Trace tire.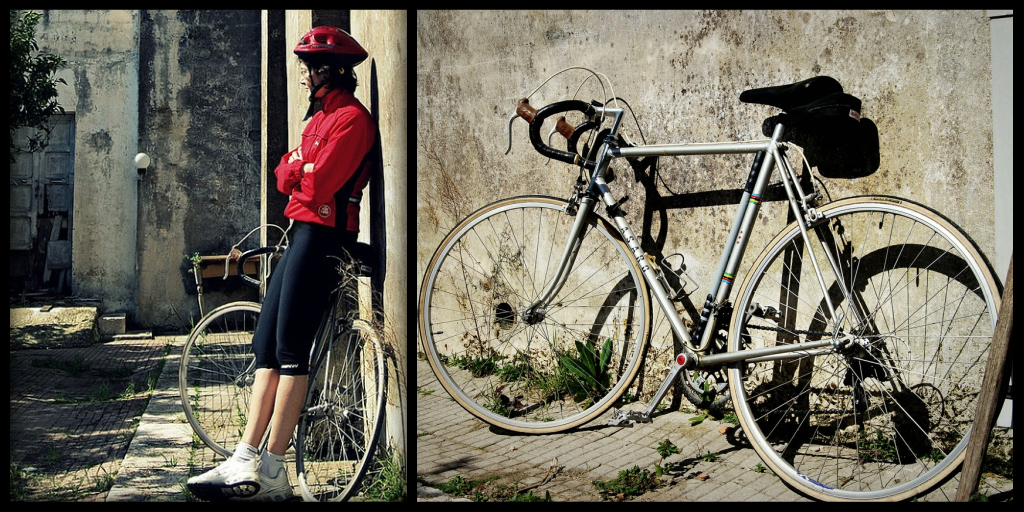
Traced to {"left": 180, "top": 300, "right": 293, "bottom": 455}.
